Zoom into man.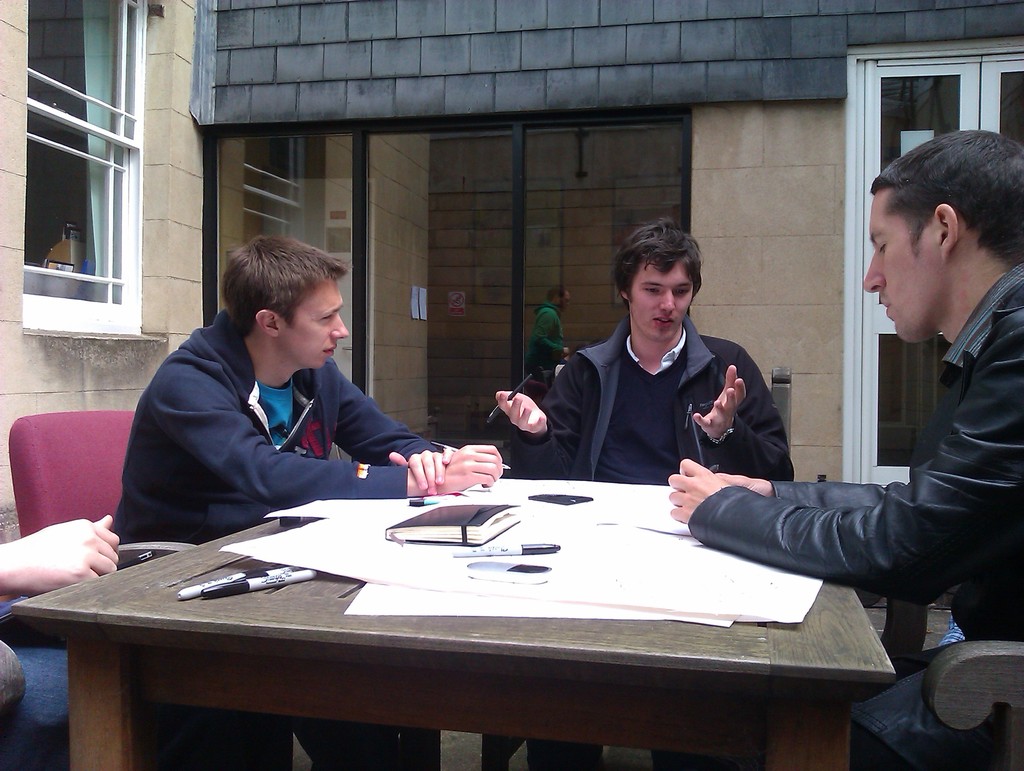
Zoom target: [left=116, top=236, right=498, bottom=770].
